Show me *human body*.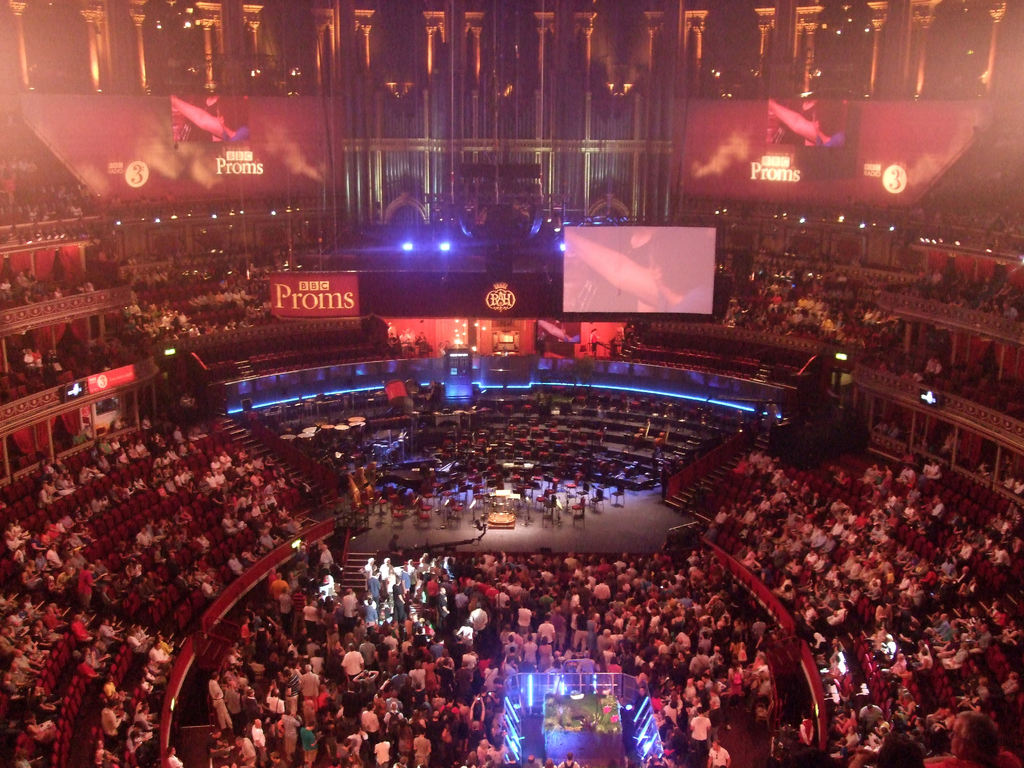
*human body* is here: bbox(812, 525, 819, 542).
